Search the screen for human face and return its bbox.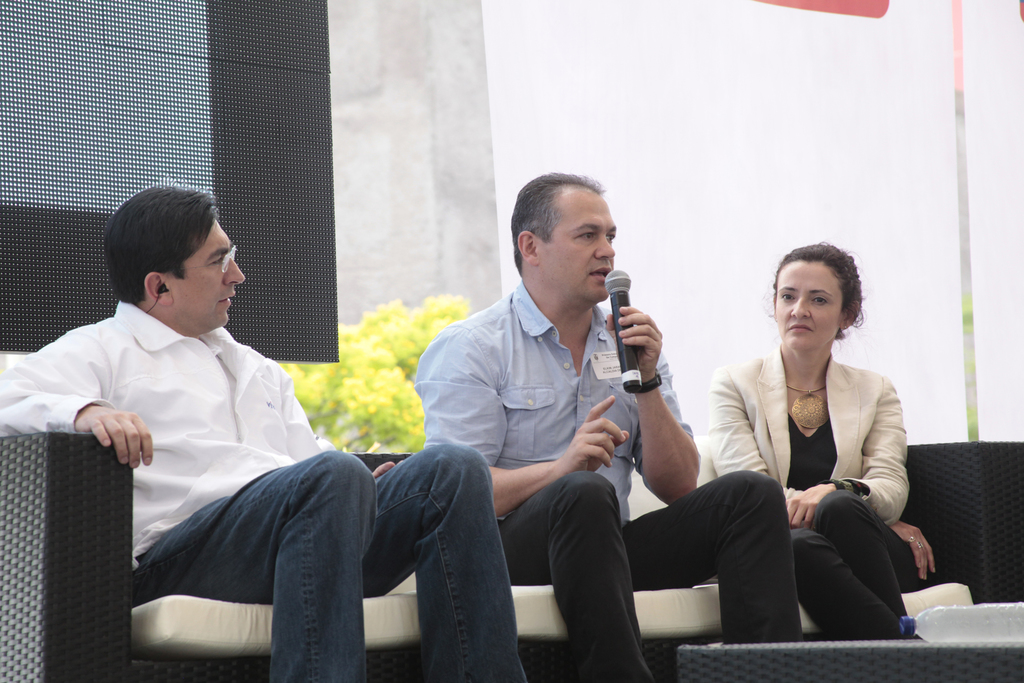
Found: 174, 220, 249, 330.
